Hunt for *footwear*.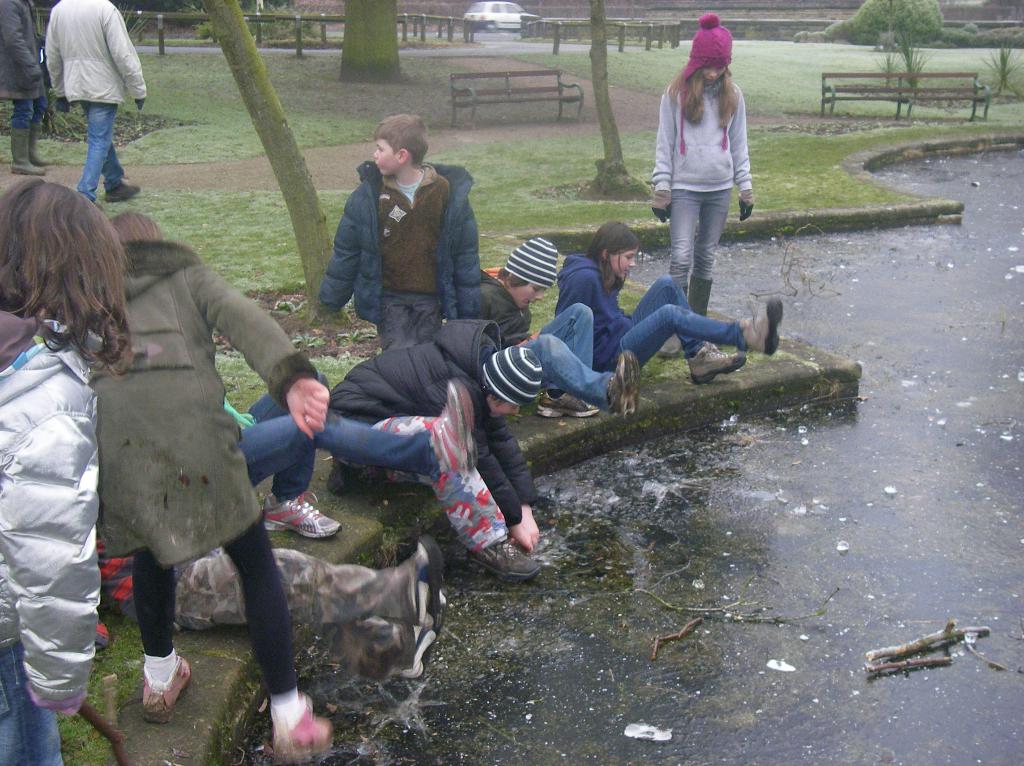
Hunted down at (x1=731, y1=299, x2=789, y2=360).
